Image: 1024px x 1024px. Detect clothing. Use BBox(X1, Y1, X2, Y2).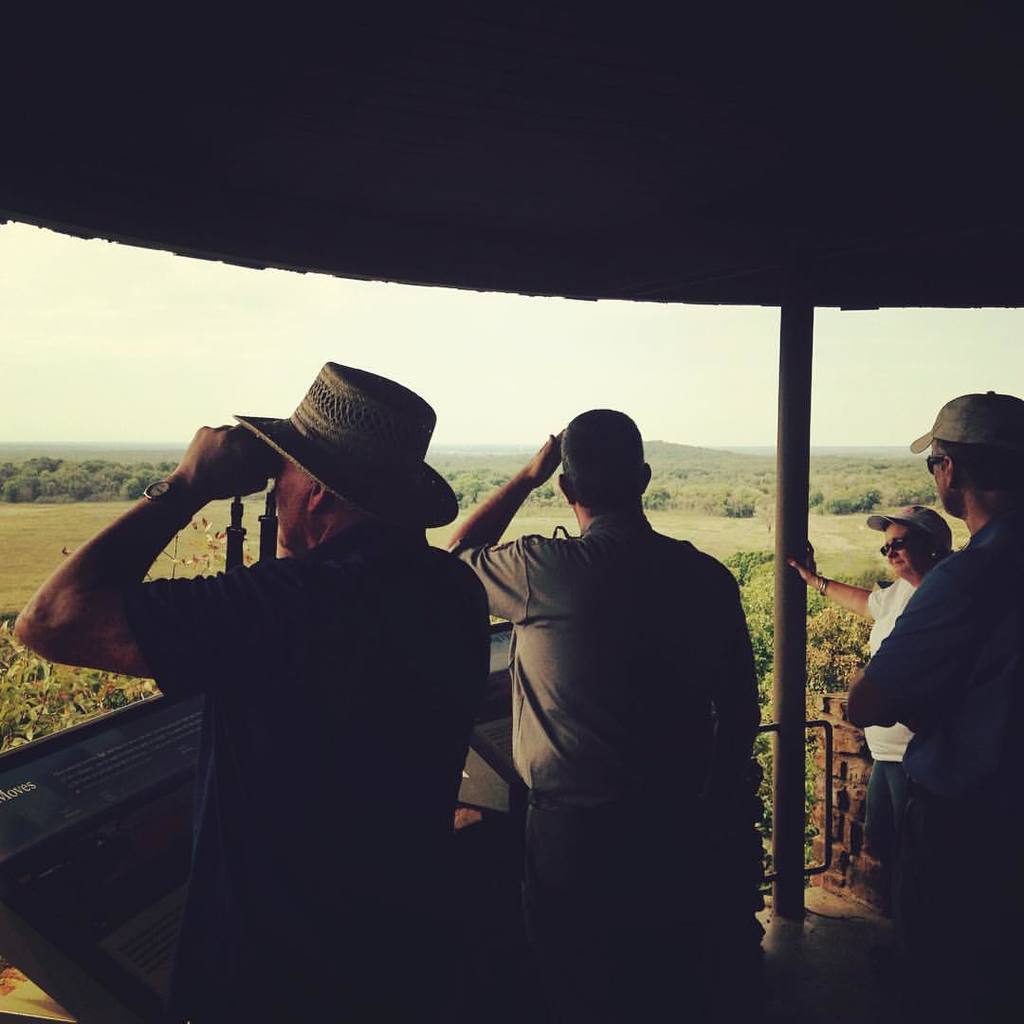
BBox(449, 504, 759, 952).
